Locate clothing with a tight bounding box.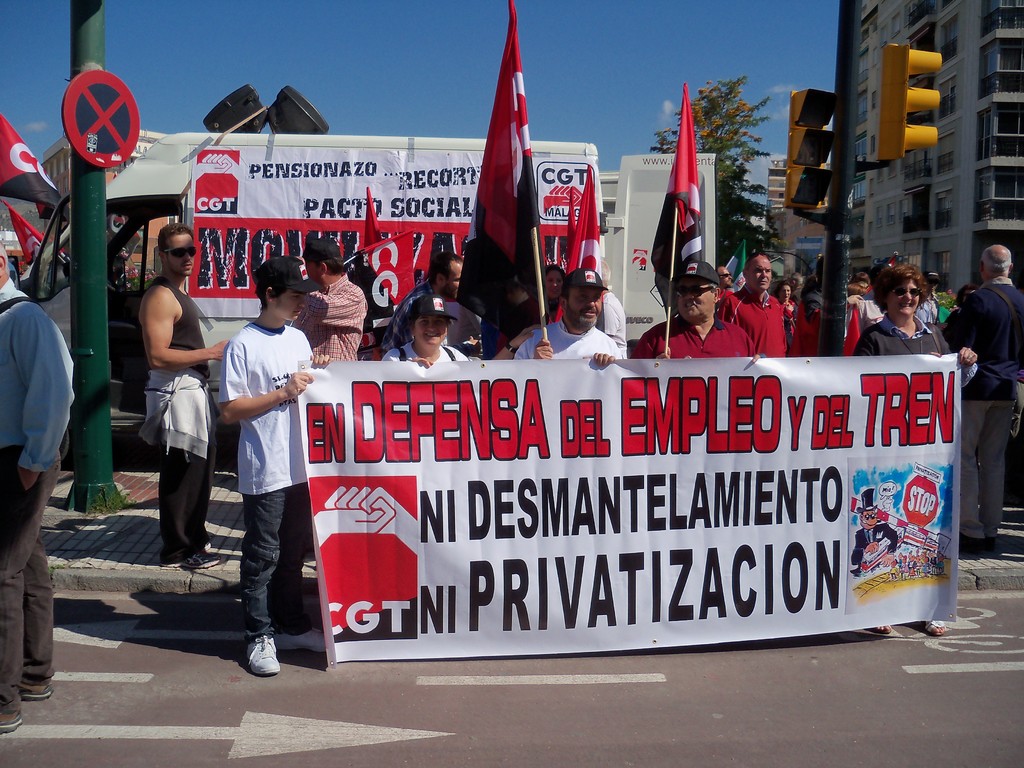
x1=717 y1=286 x2=791 y2=358.
